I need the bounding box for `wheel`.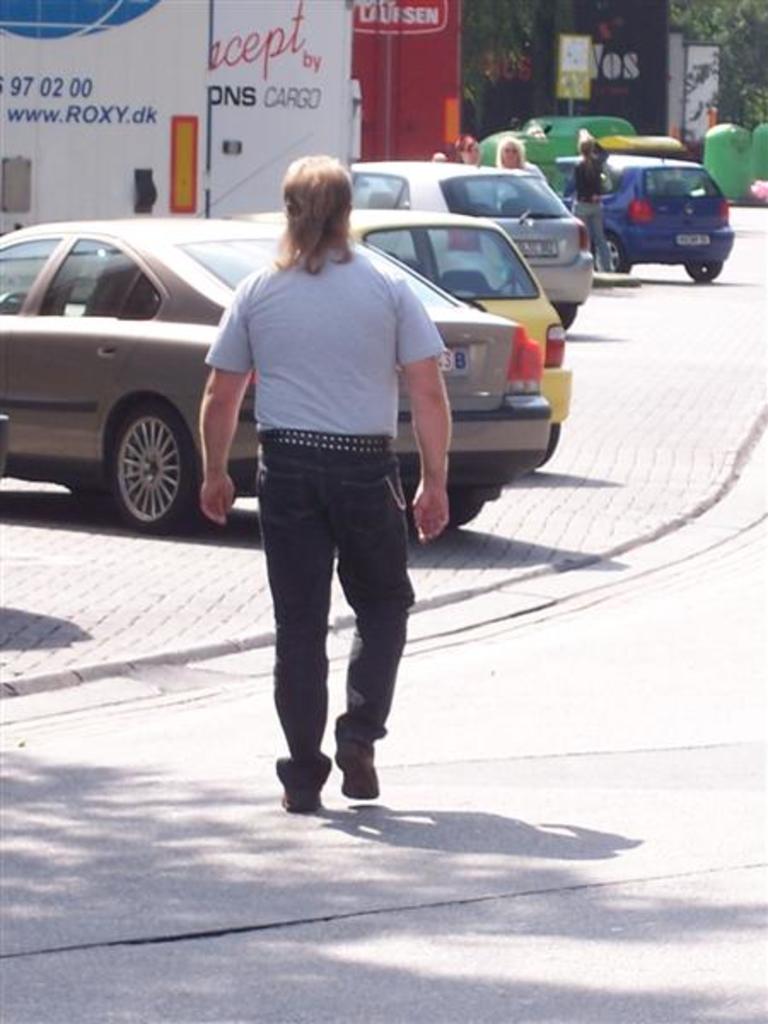
Here it is: box(538, 420, 560, 469).
